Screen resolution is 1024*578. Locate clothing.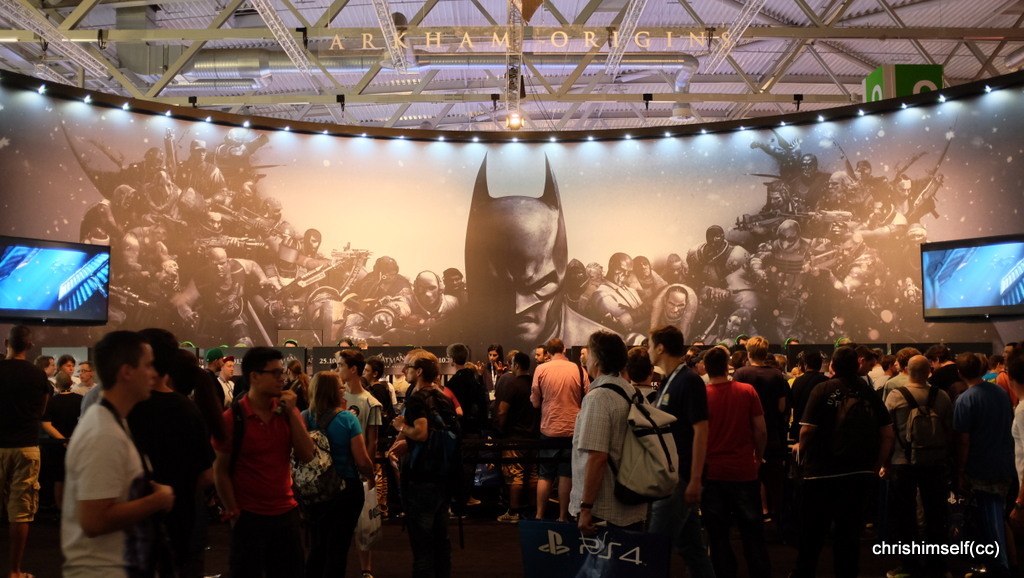
box(344, 387, 381, 434).
